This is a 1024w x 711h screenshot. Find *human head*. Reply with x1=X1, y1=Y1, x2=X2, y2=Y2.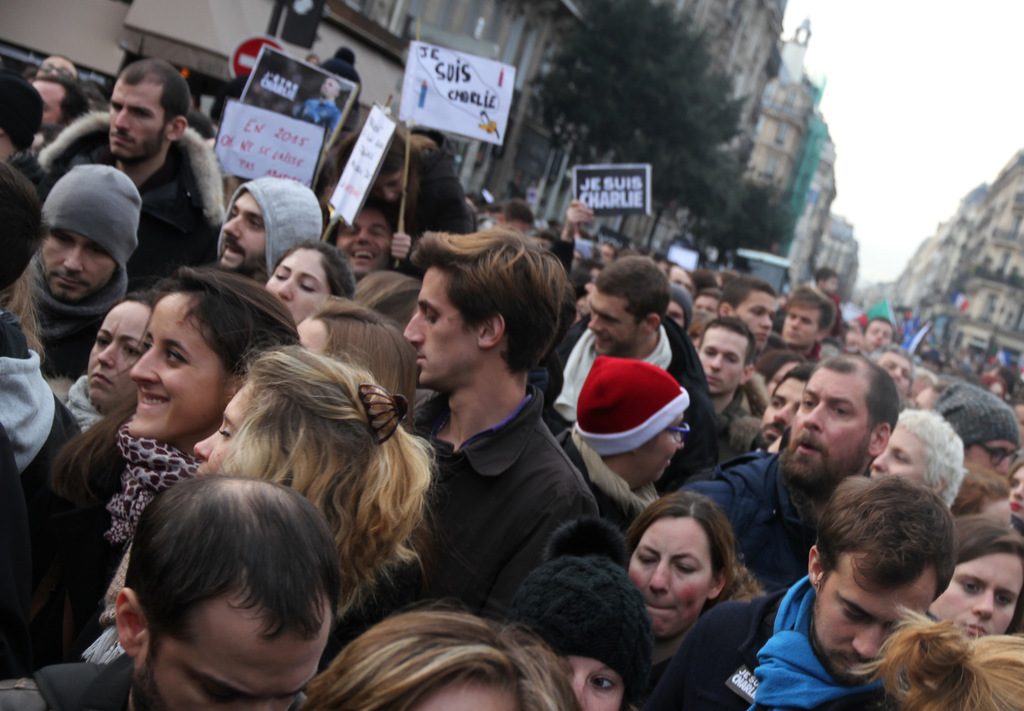
x1=783, y1=356, x2=899, y2=470.
